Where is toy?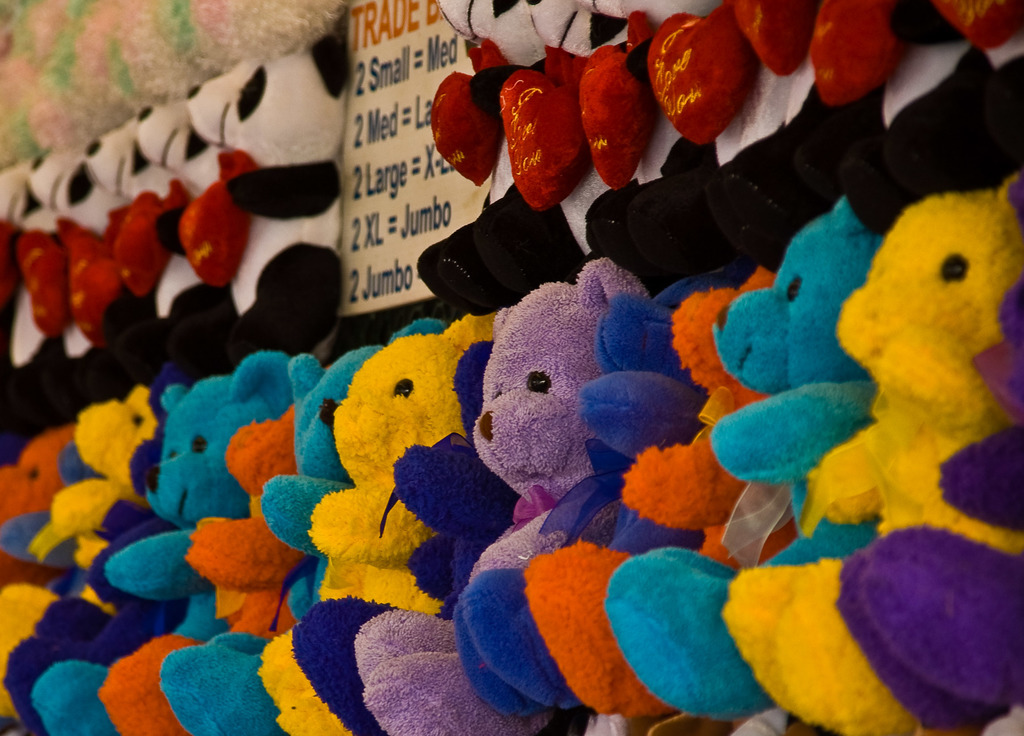
[744, 0, 831, 276].
